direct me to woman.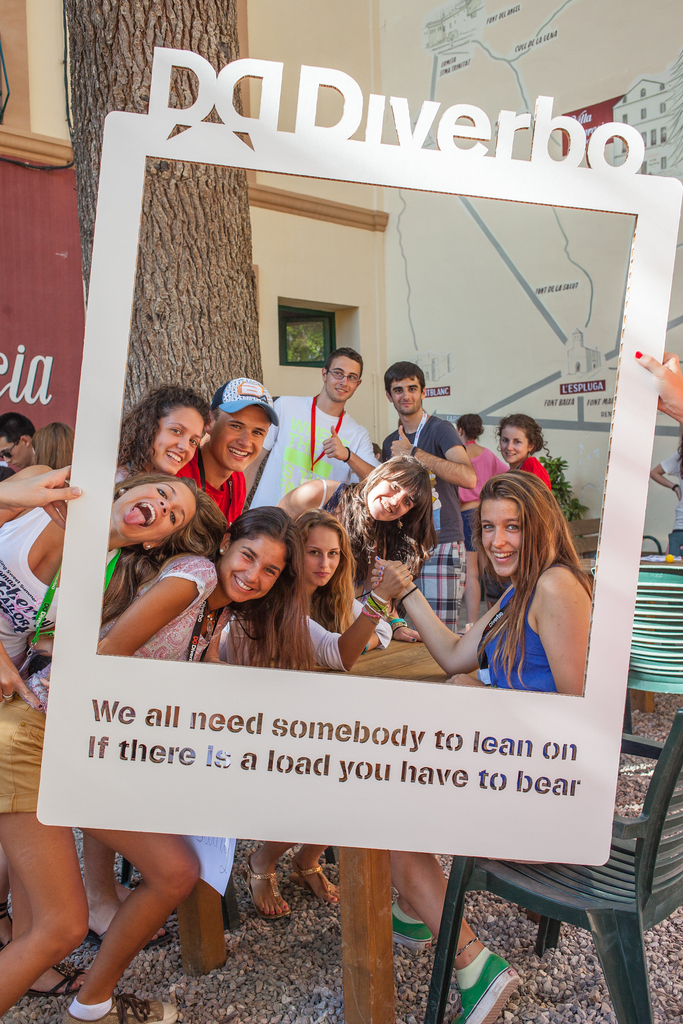
Direction: box=[0, 508, 299, 1022].
